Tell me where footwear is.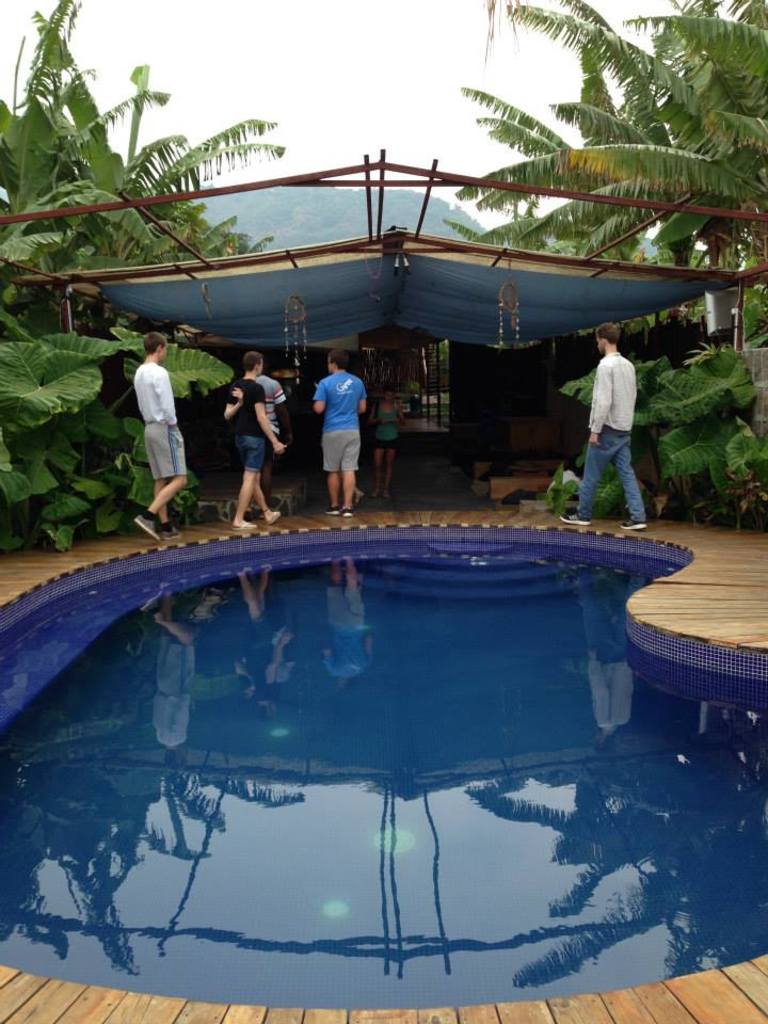
footwear is at <box>614,521,649,532</box>.
